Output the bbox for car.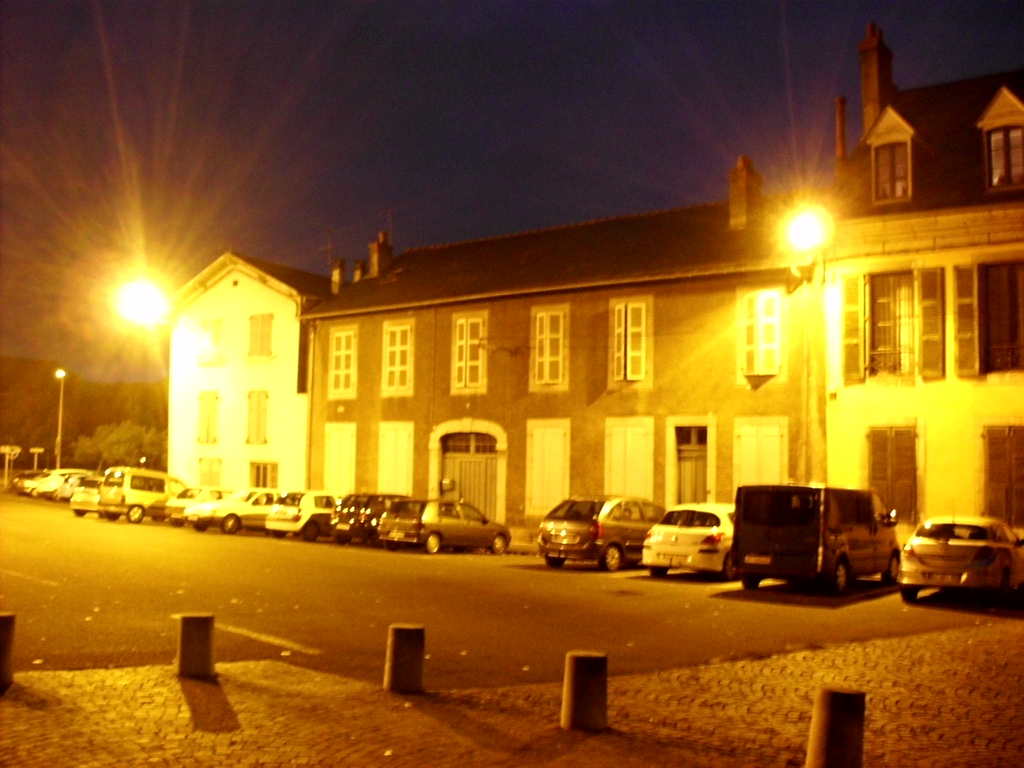
90:458:185:529.
